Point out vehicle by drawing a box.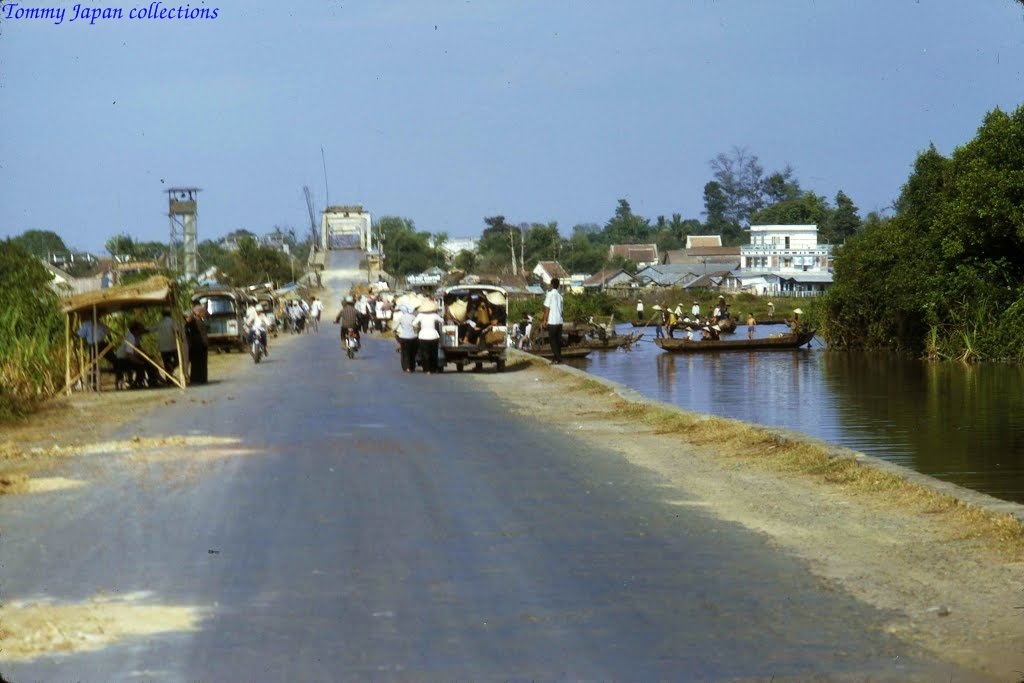
bbox=(525, 315, 594, 331).
